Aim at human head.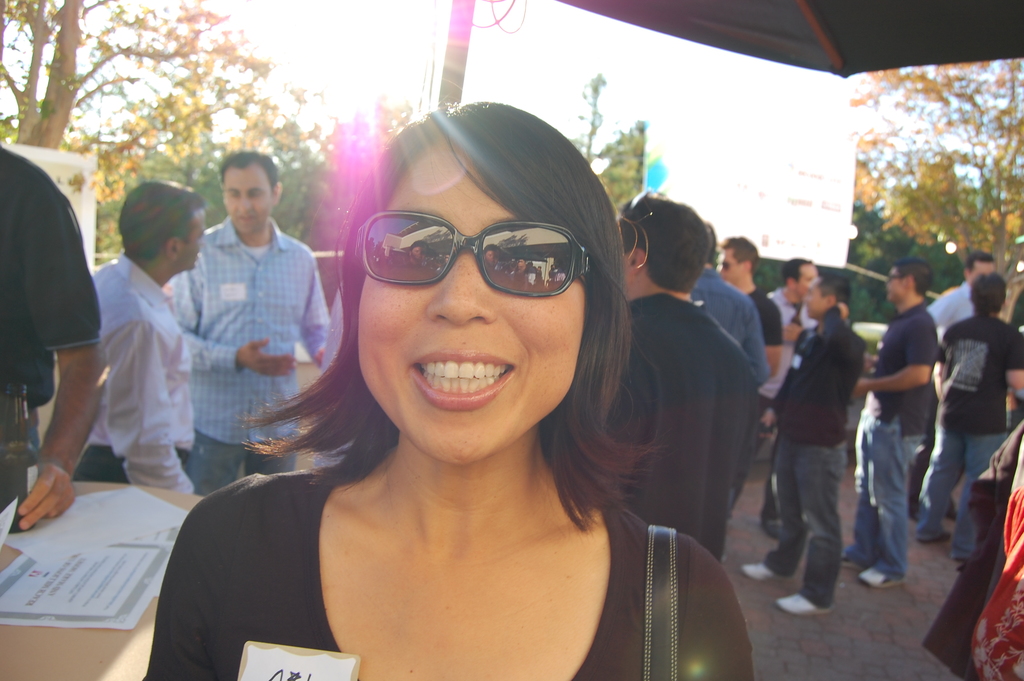
Aimed at [left=973, top=269, right=1007, bottom=314].
